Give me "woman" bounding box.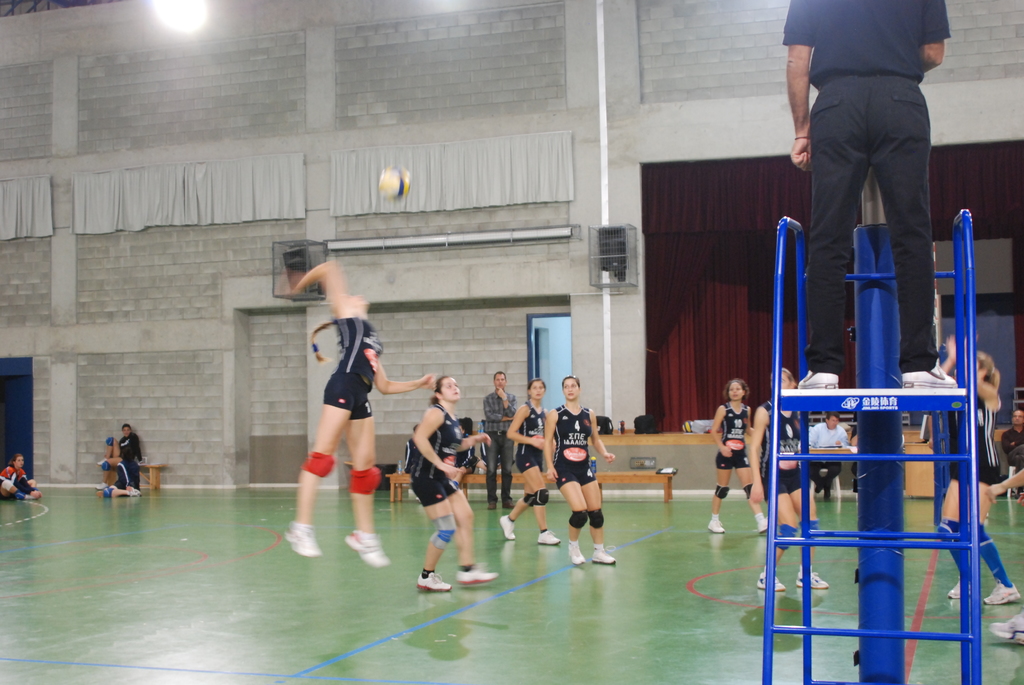
pyautogui.locateOnScreen(503, 375, 557, 548).
